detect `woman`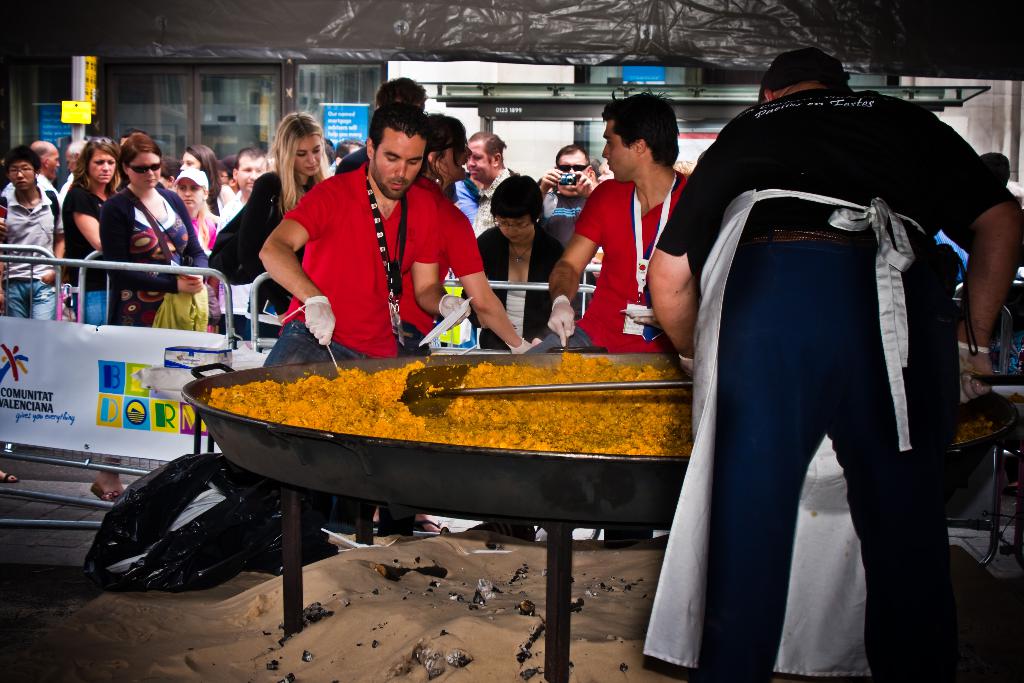
bbox=[467, 179, 576, 352]
